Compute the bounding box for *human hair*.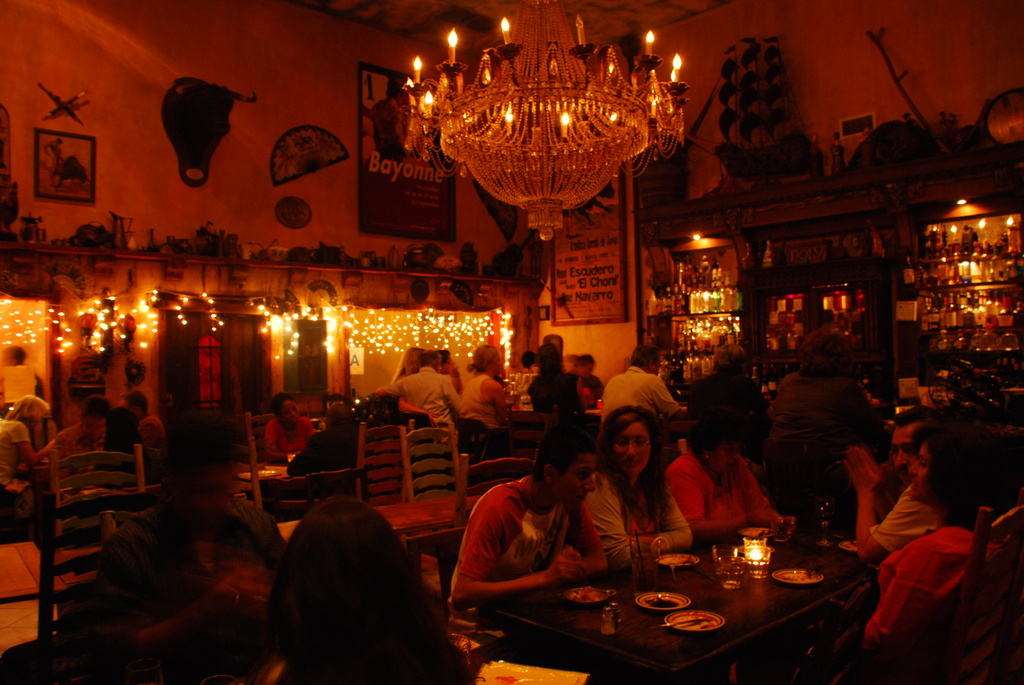
detection(323, 407, 352, 427).
